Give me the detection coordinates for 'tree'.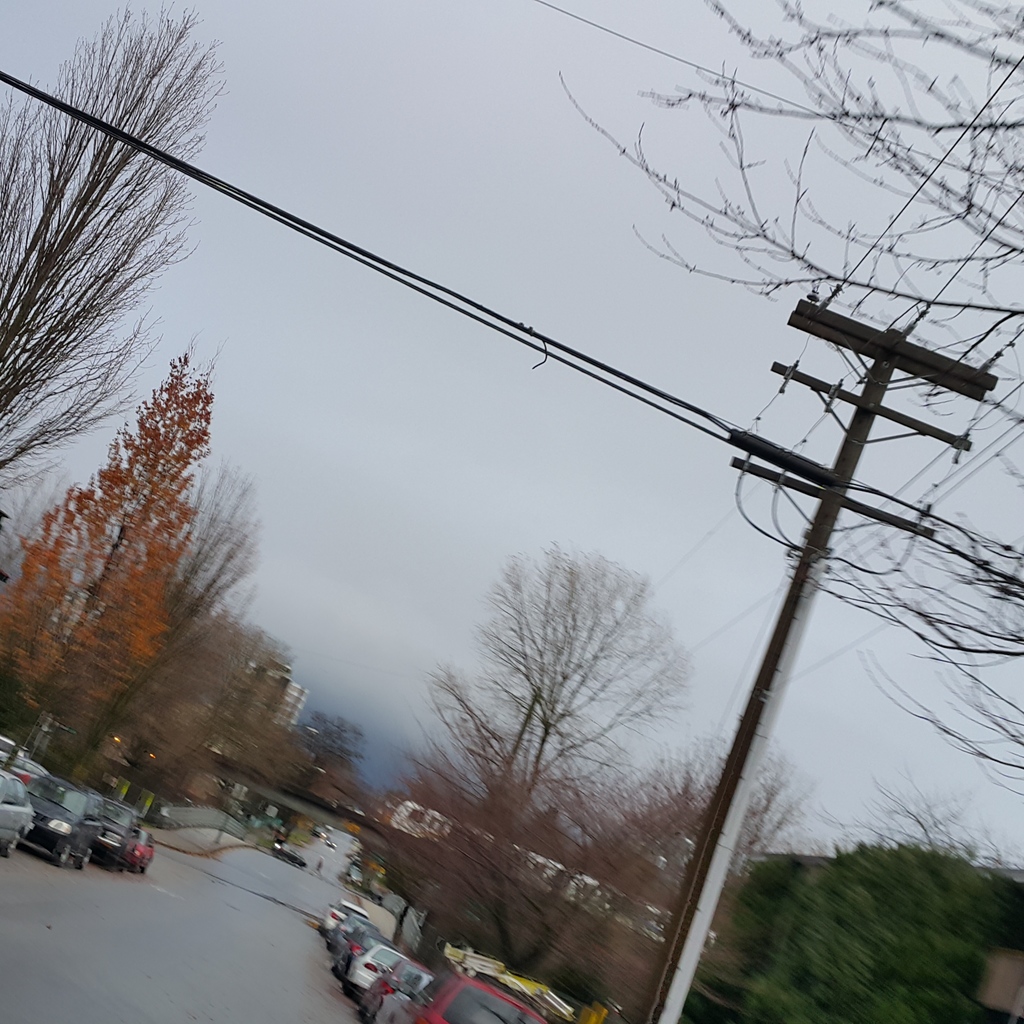
32,429,266,800.
